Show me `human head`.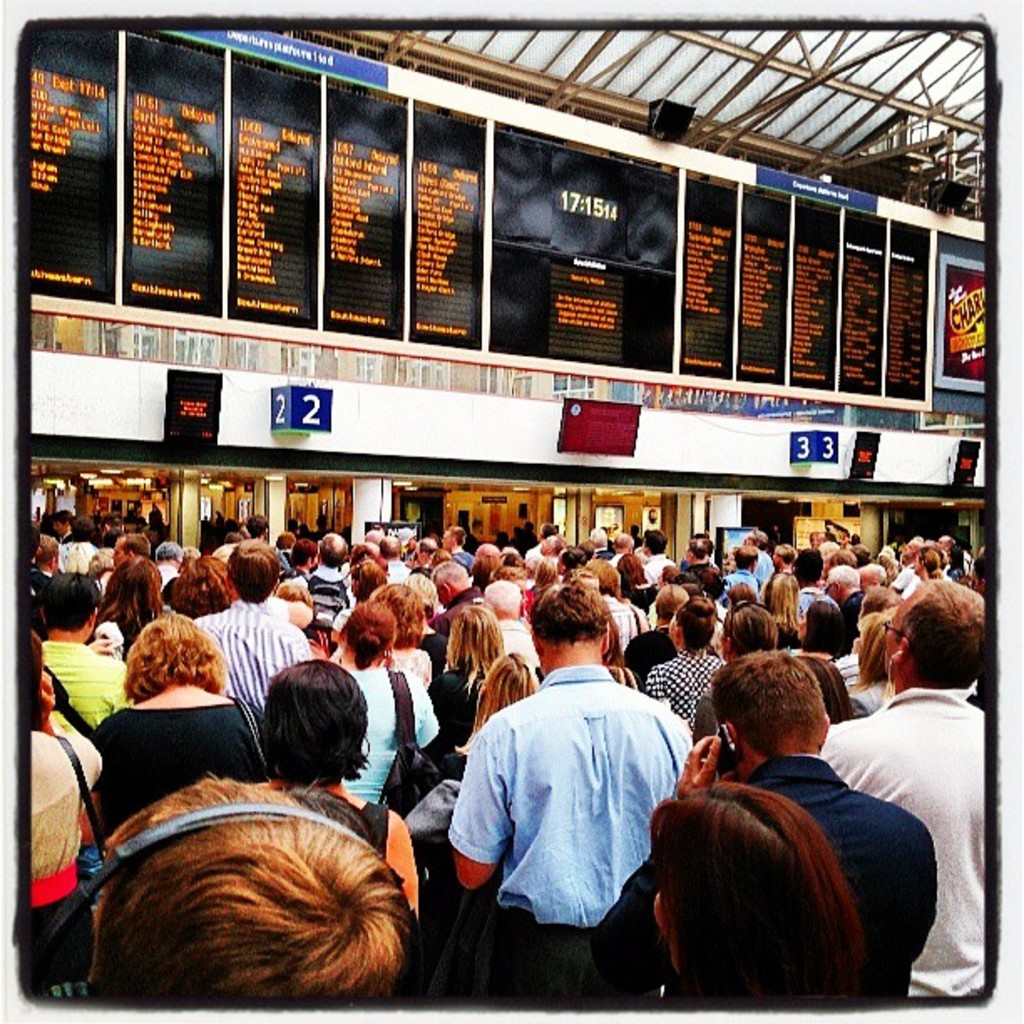
`human head` is here: box=[768, 542, 793, 569].
